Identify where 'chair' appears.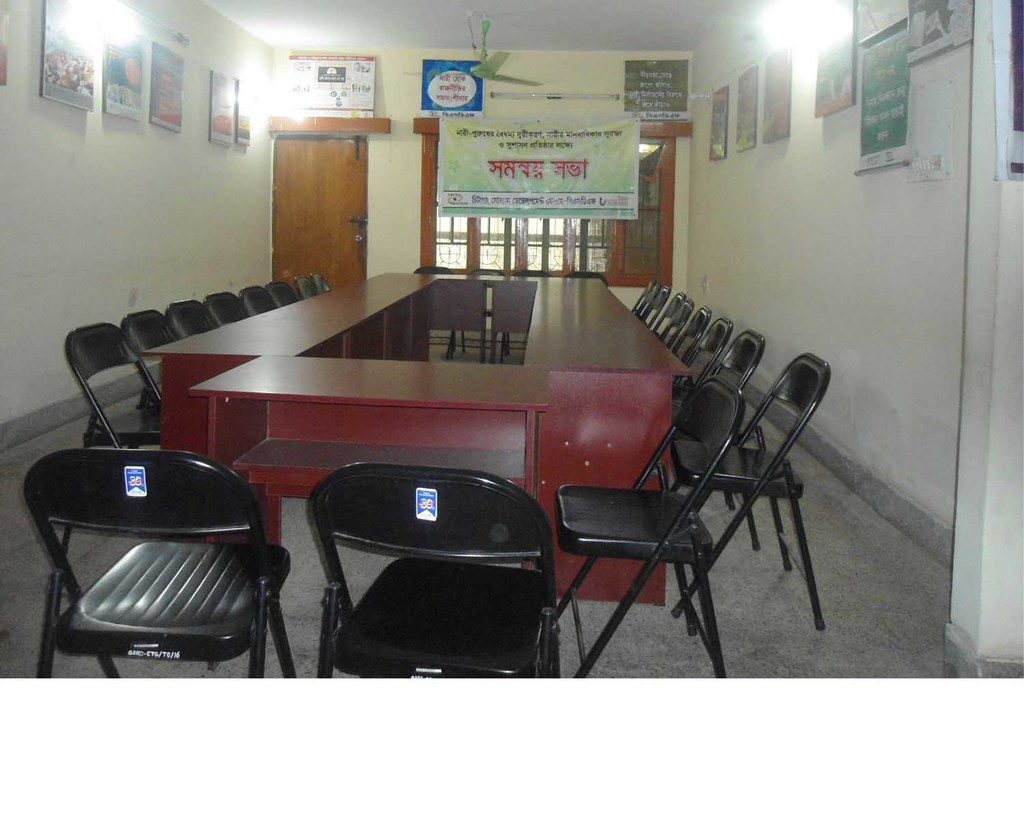
Appears at <region>241, 284, 279, 318</region>.
